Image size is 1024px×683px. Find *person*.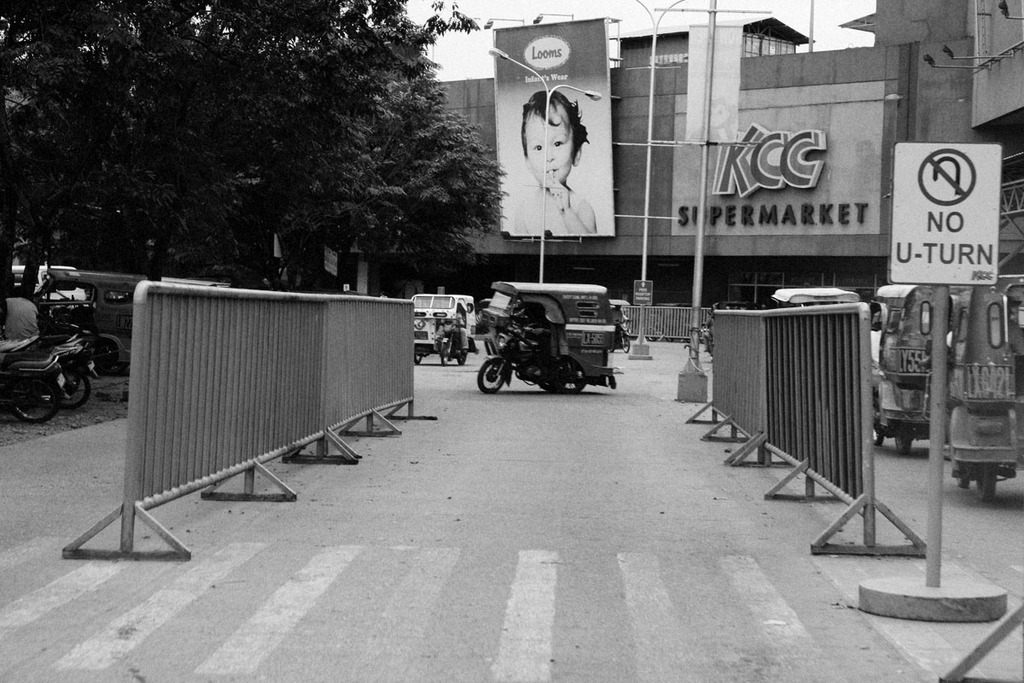
box=[614, 302, 629, 330].
